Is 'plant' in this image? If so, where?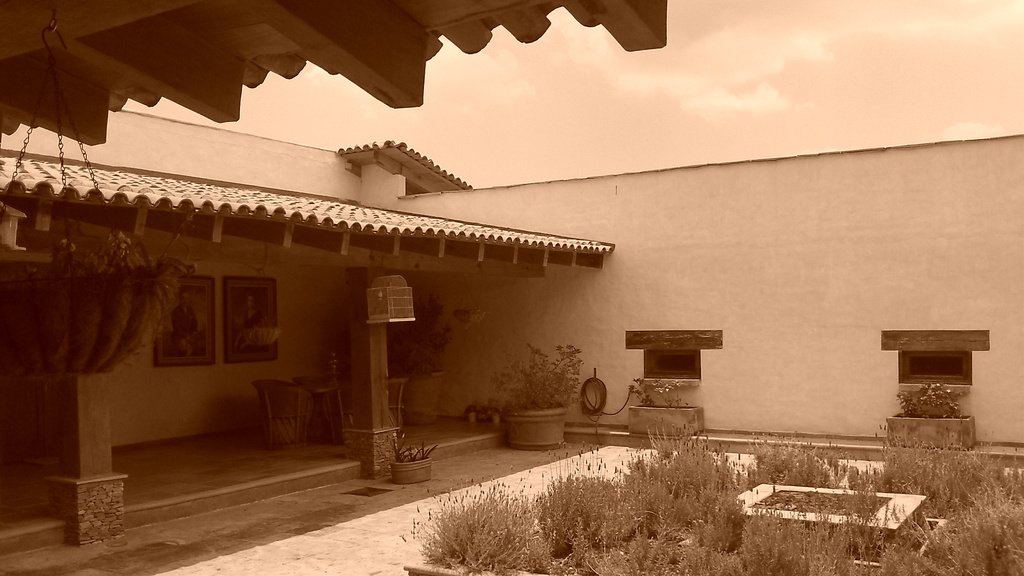
Yes, at Rect(396, 444, 438, 467).
